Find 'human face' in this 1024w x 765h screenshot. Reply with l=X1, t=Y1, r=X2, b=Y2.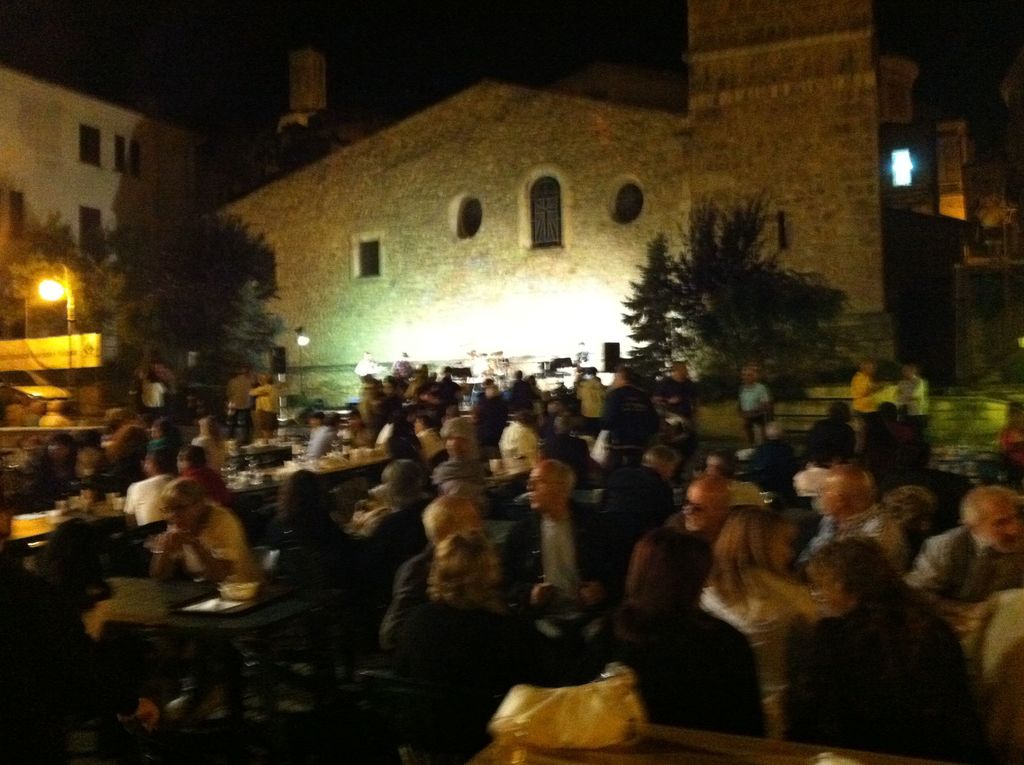
l=822, t=472, r=836, b=515.
